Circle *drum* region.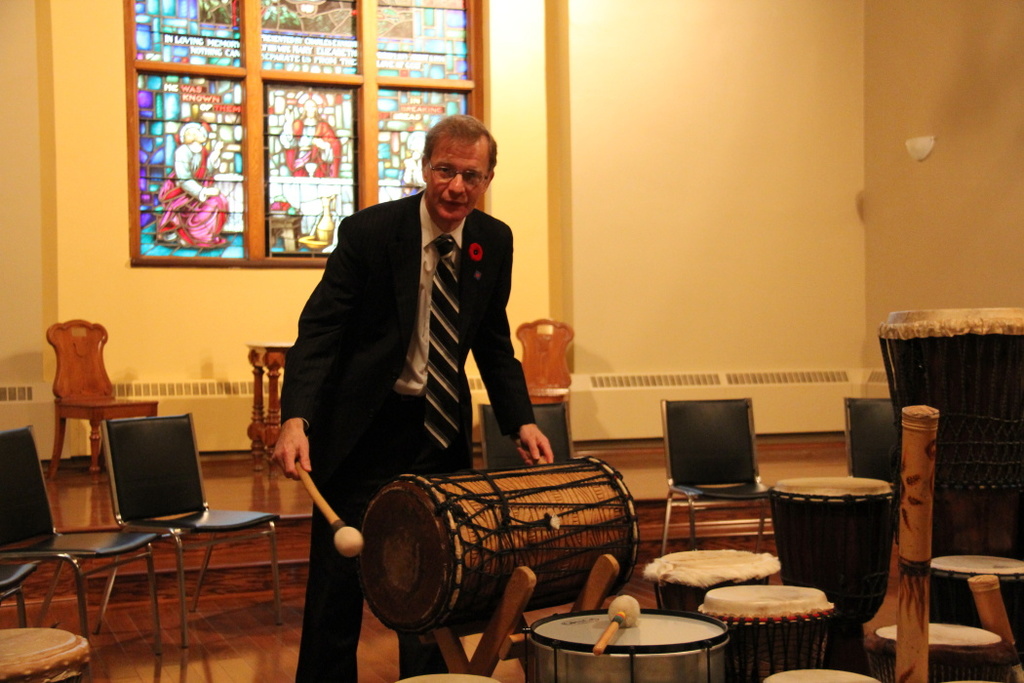
Region: bbox=(767, 477, 897, 675).
